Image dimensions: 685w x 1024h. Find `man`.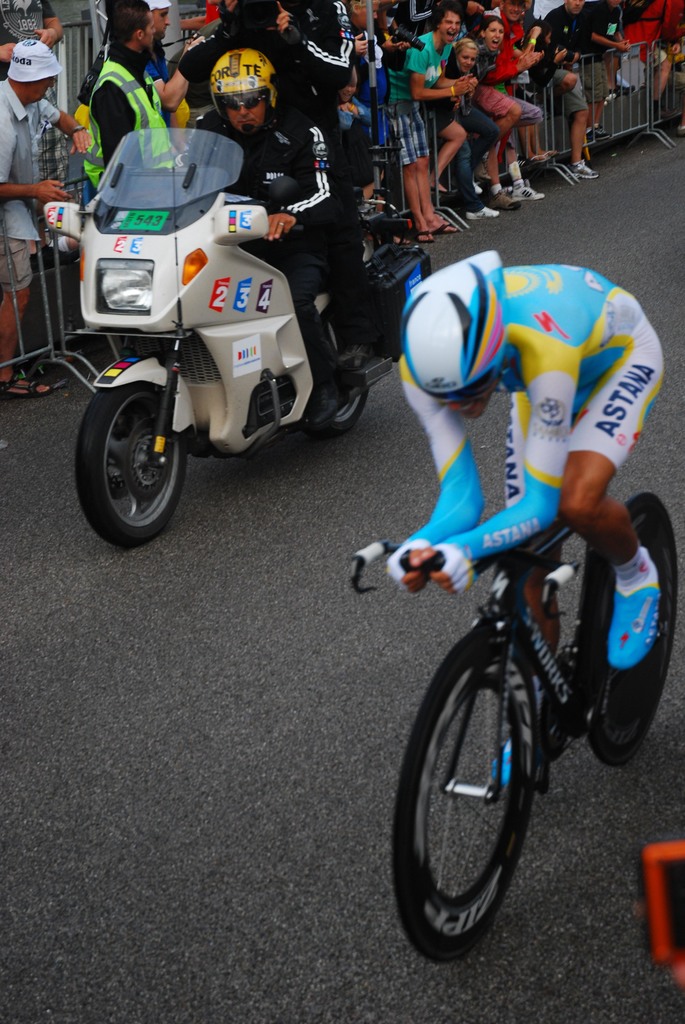
pyautogui.locateOnScreen(0, 40, 94, 390).
